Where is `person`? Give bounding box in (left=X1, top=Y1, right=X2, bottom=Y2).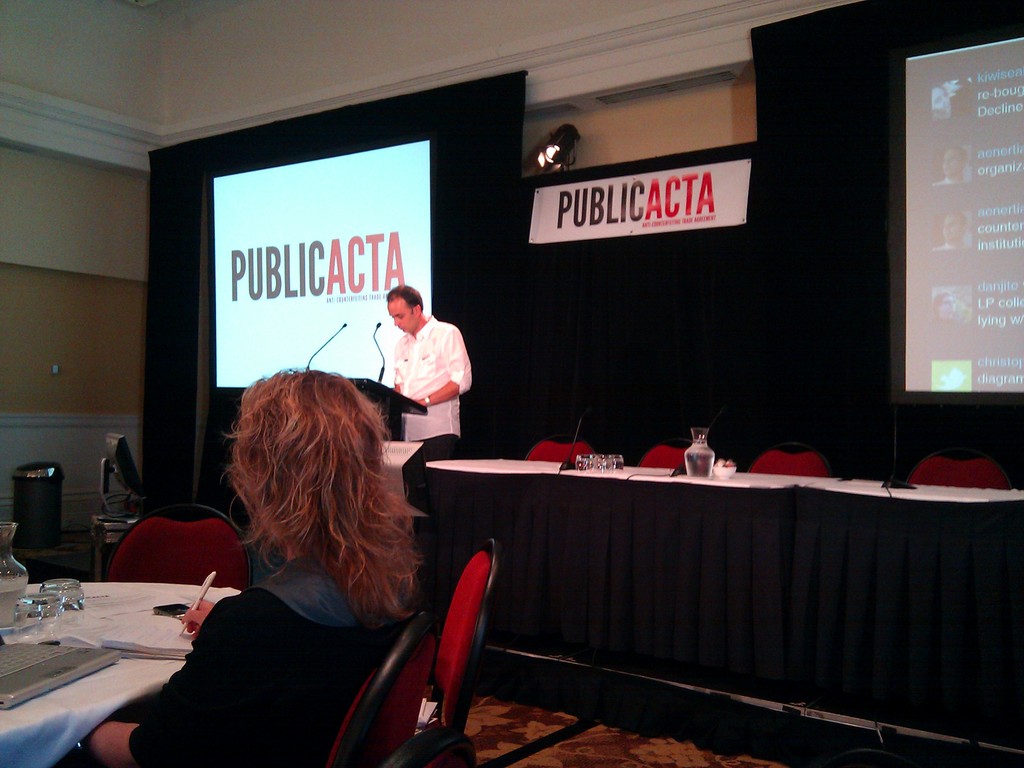
(left=86, top=369, right=411, bottom=767).
